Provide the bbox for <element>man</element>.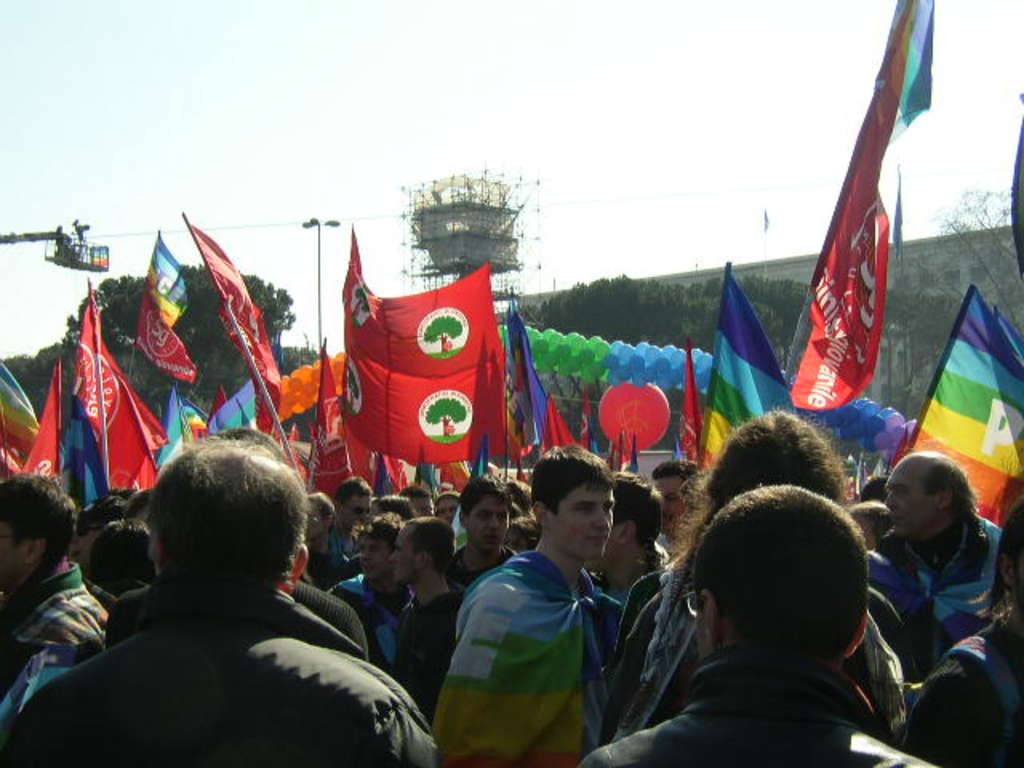
bbox=(576, 485, 939, 766).
